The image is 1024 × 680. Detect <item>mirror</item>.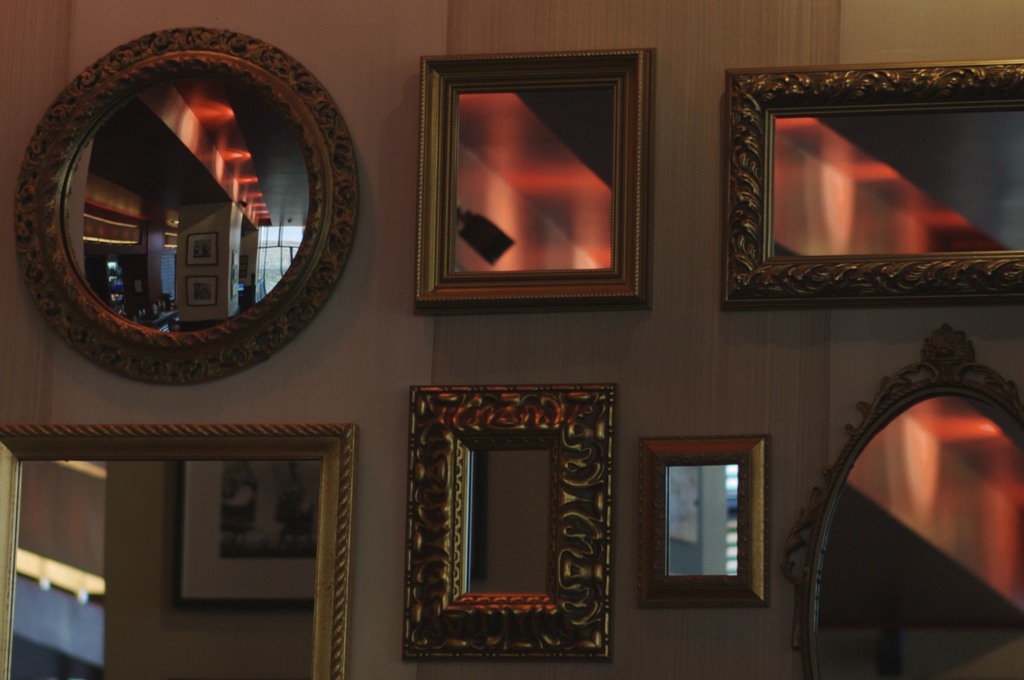
Detection: bbox=[10, 458, 320, 679].
